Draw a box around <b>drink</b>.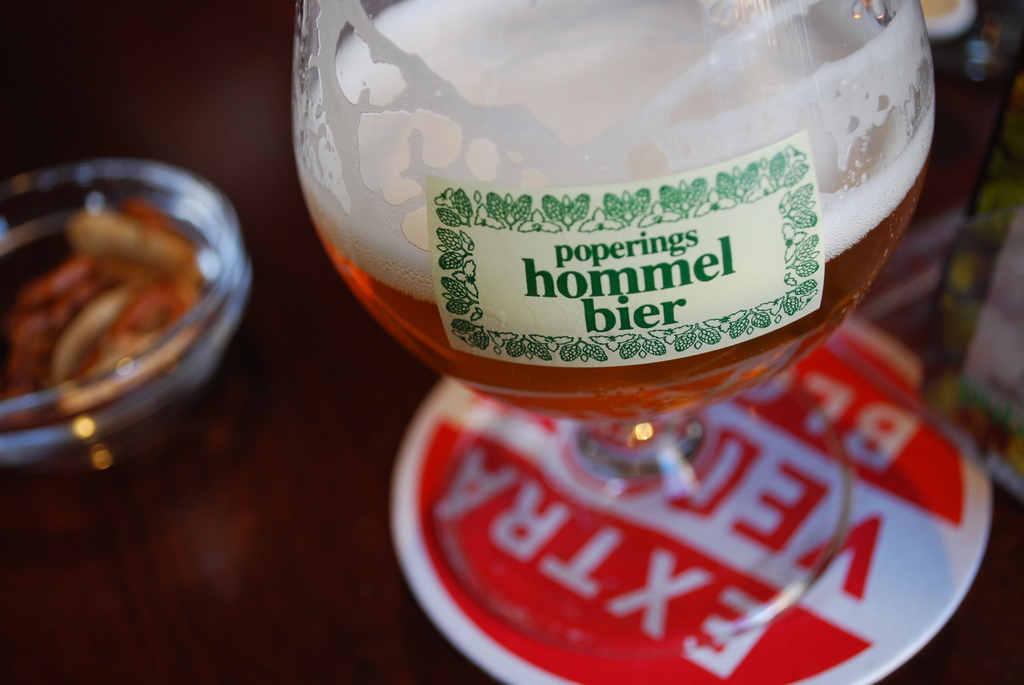
266, 0, 992, 430.
